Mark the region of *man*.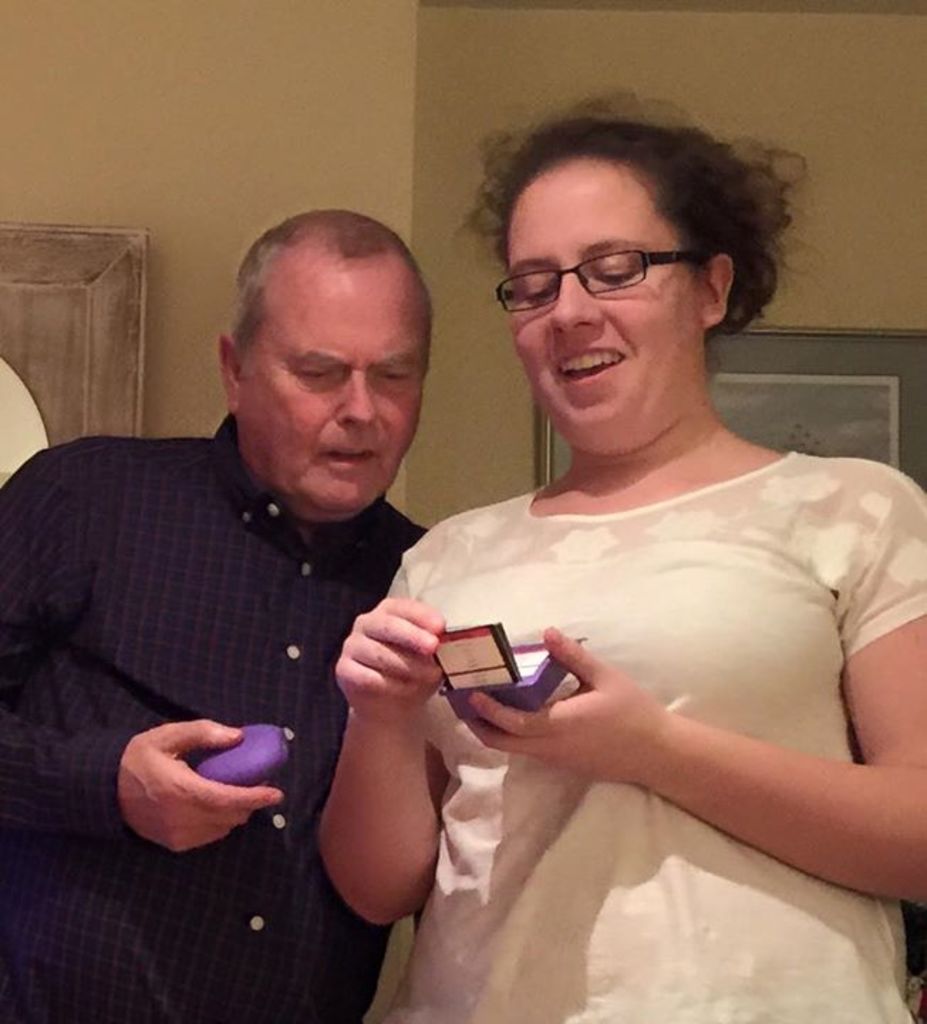
Region: rect(0, 210, 436, 1023).
